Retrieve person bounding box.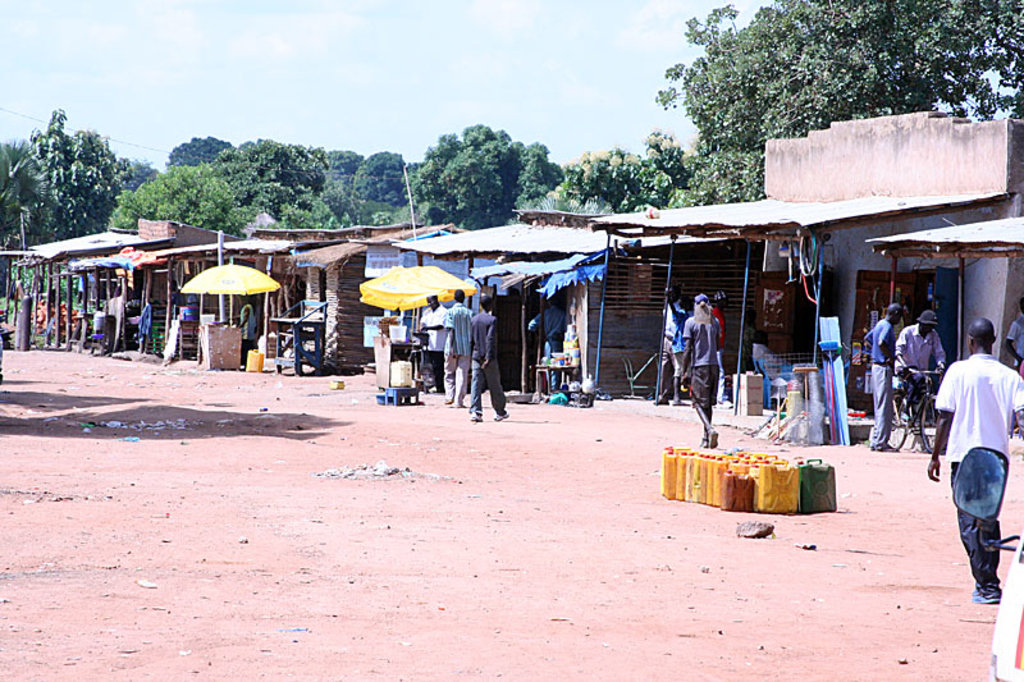
Bounding box: 863/302/902/454.
